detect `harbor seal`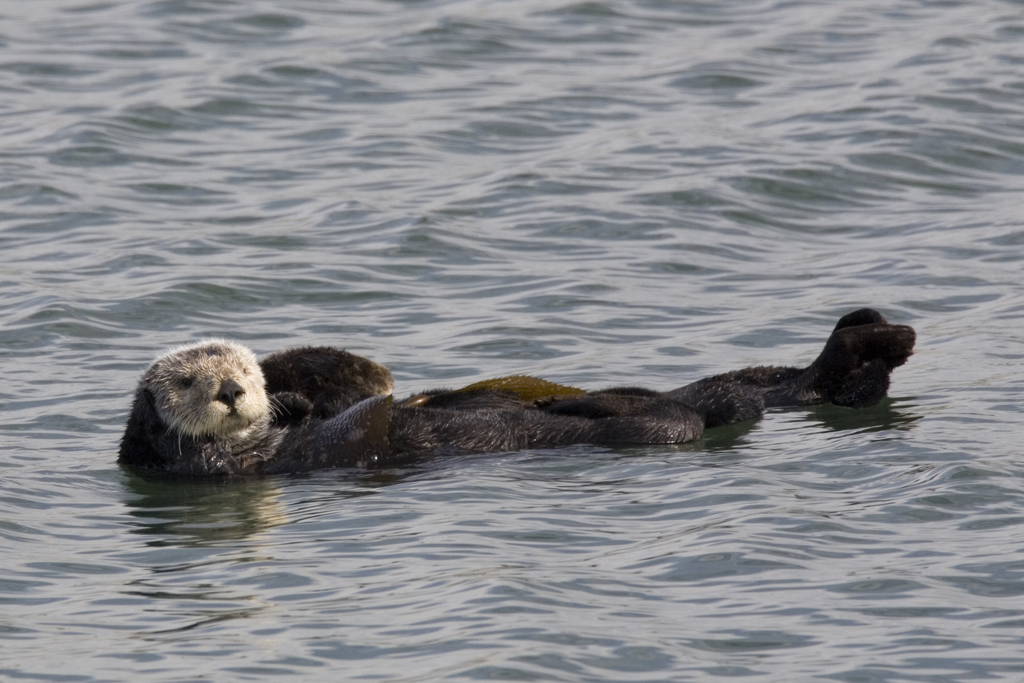
rect(664, 307, 915, 412)
